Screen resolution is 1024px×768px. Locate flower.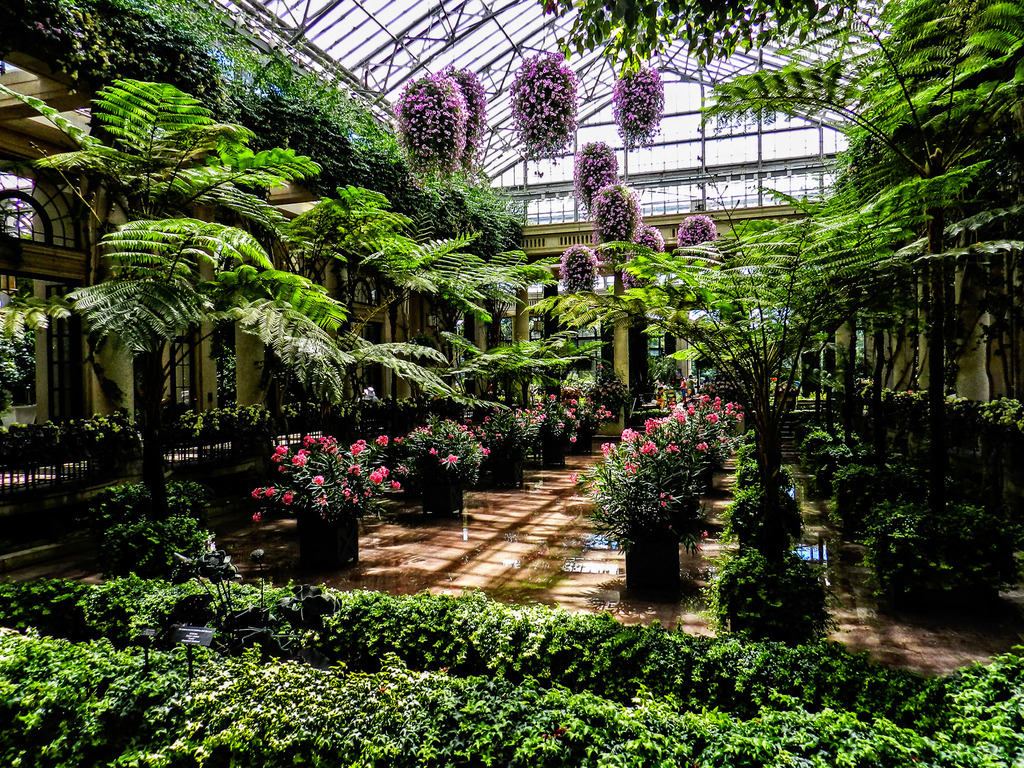
566,411,573,417.
